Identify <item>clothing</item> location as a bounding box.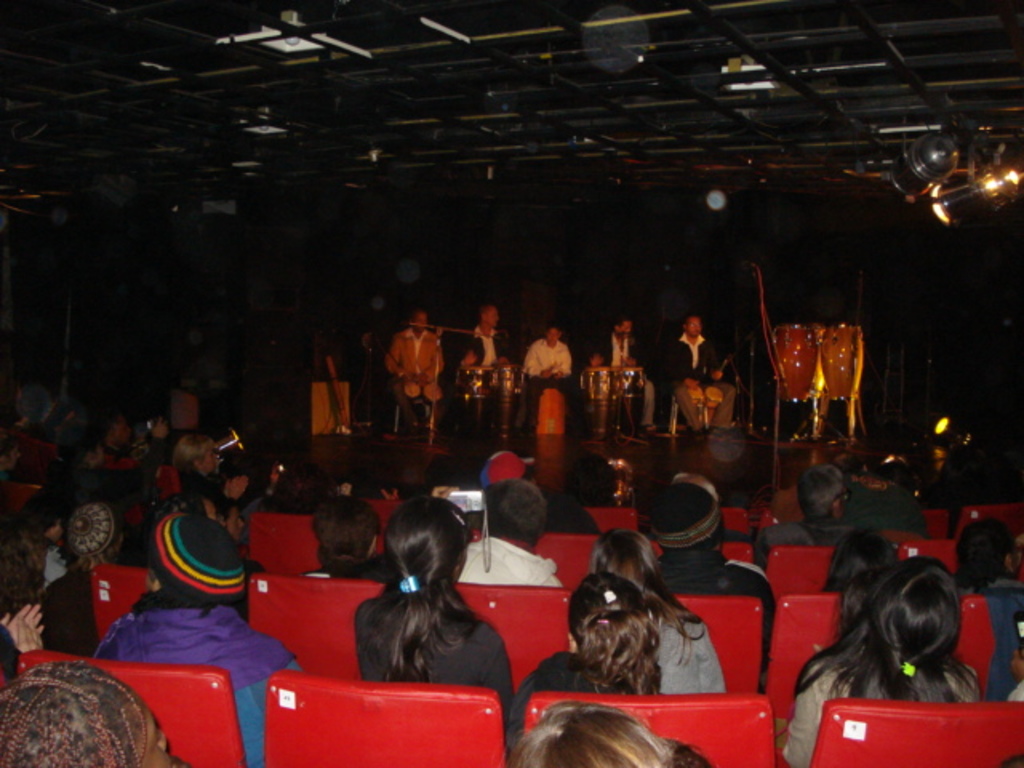
[left=602, top=333, right=653, bottom=424].
